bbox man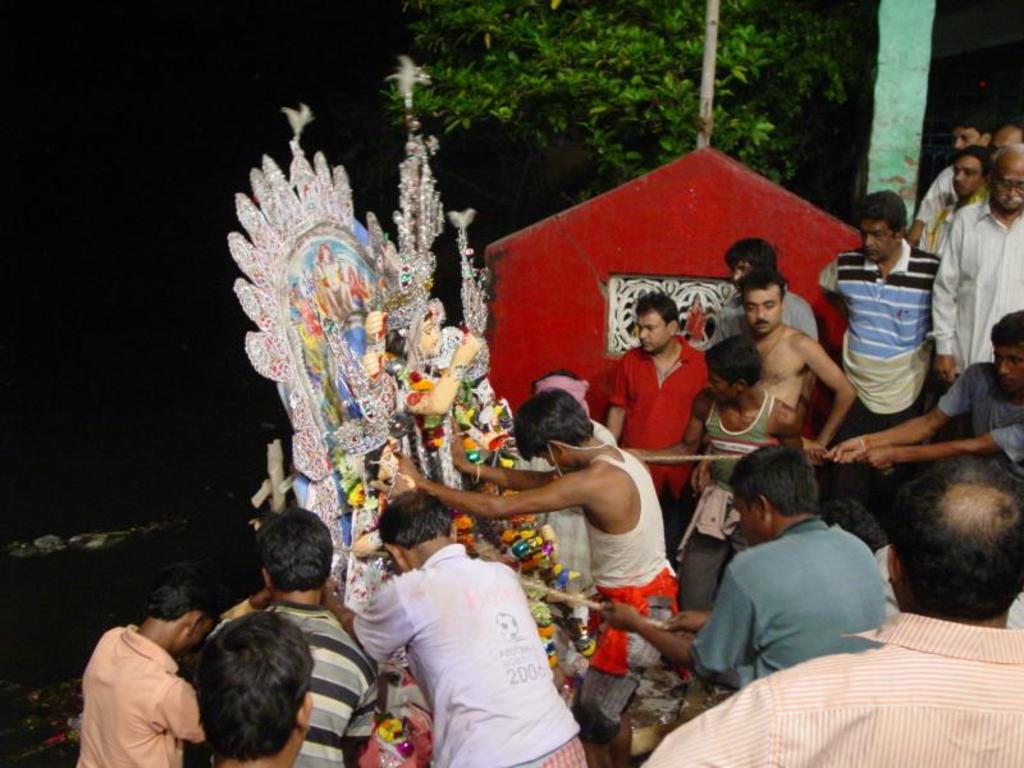
243 515 393 767
